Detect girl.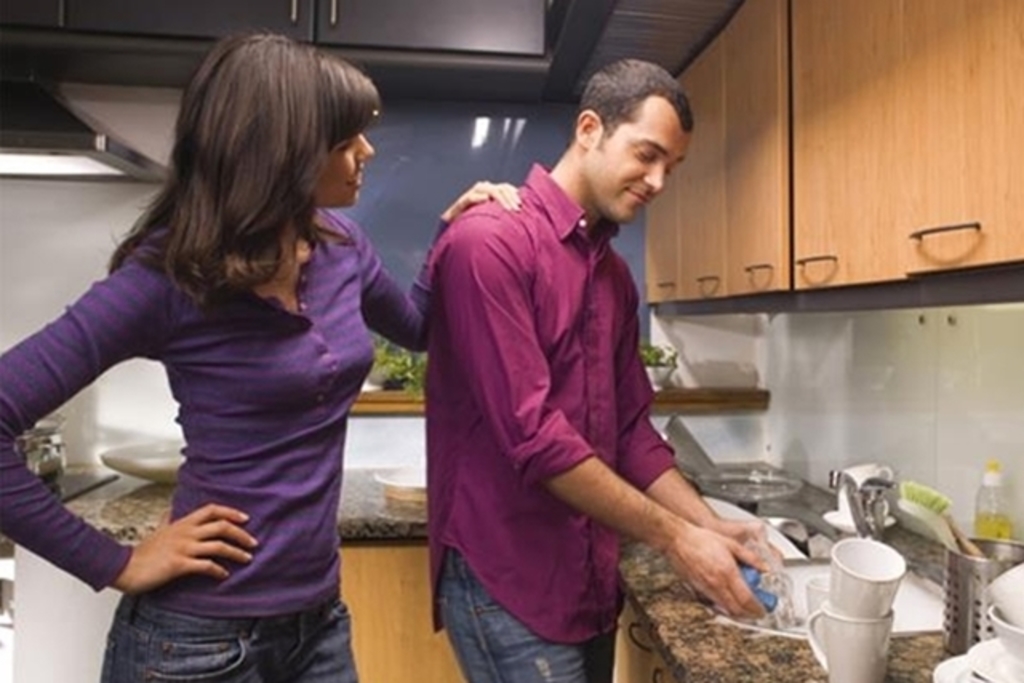
Detected at (x1=0, y1=30, x2=520, y2=681).
